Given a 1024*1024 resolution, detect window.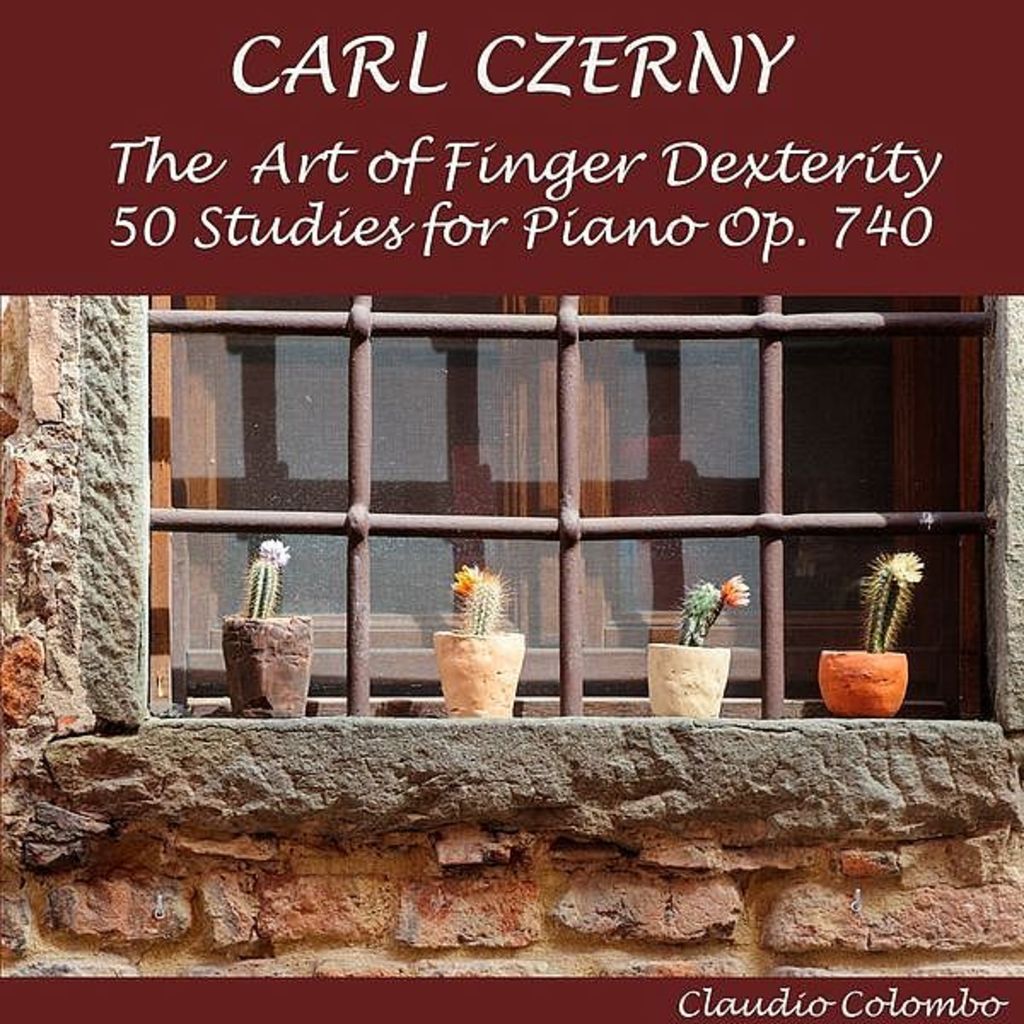
148:299:983:719.
